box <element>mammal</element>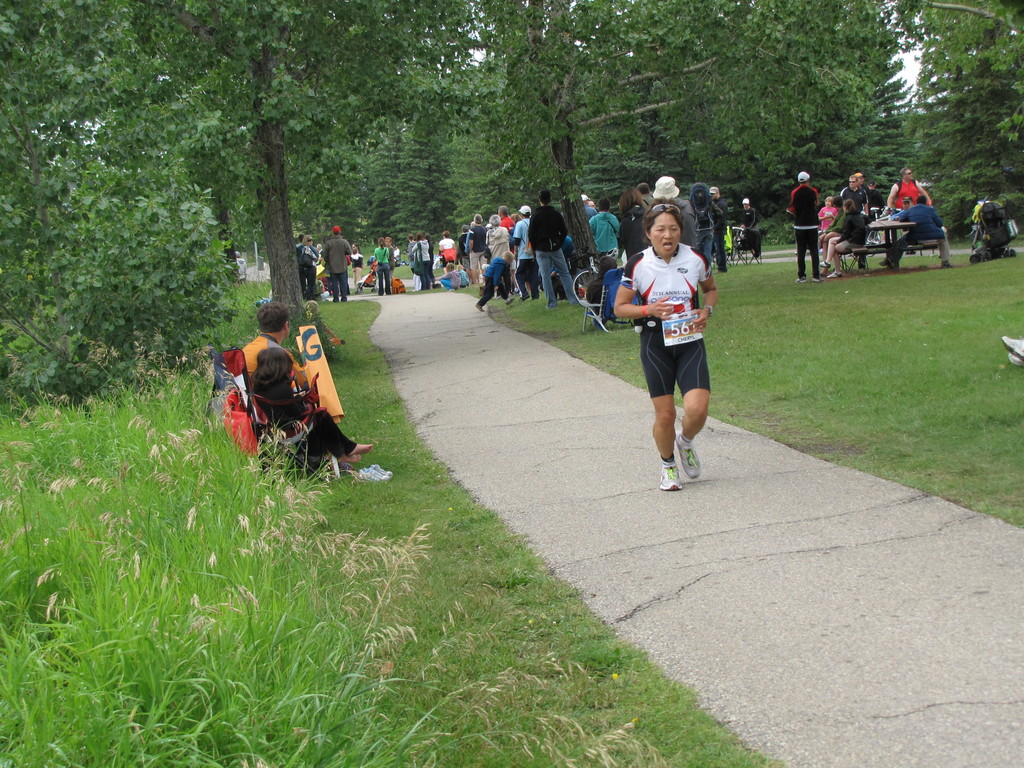
[295,229,317,297]
